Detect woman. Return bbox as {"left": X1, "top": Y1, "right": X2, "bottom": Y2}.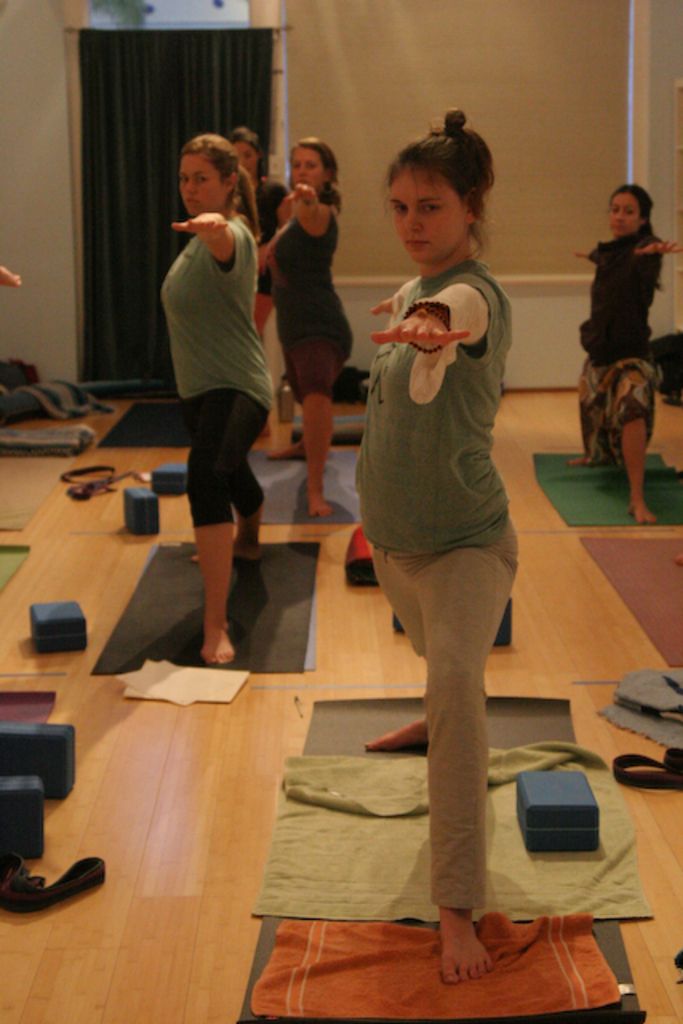
{"left": 261, "top": 136, "right": 361, "bottom": 507}.
